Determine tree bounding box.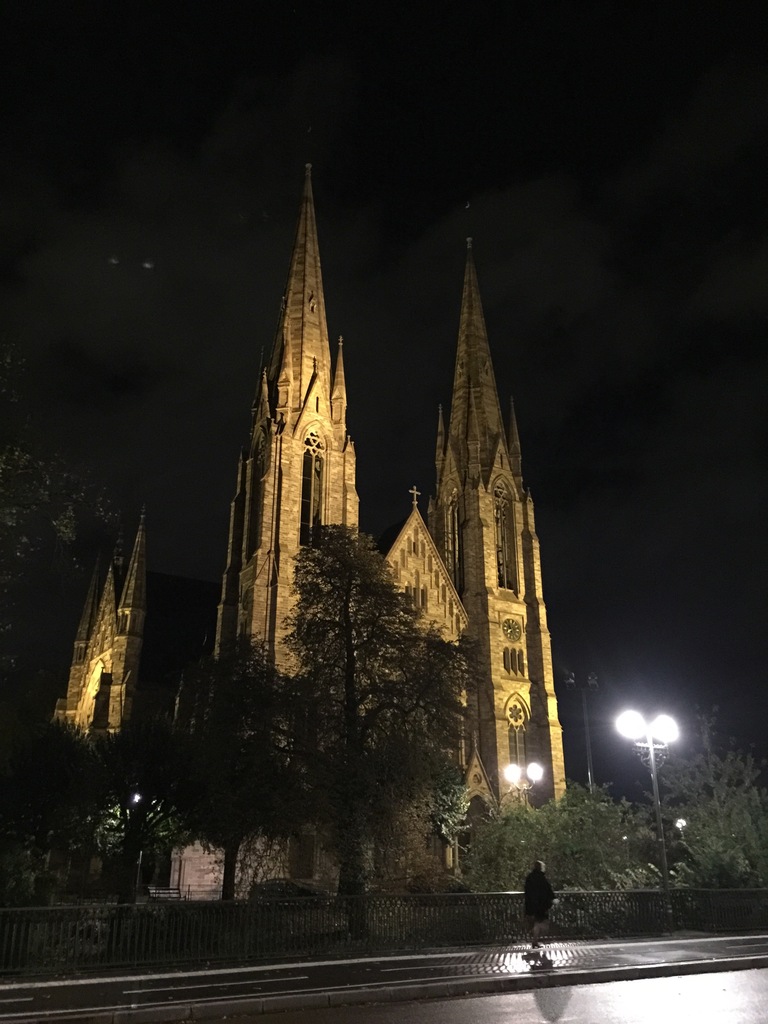
Determined: Rect(269, 503, 444, 928).
